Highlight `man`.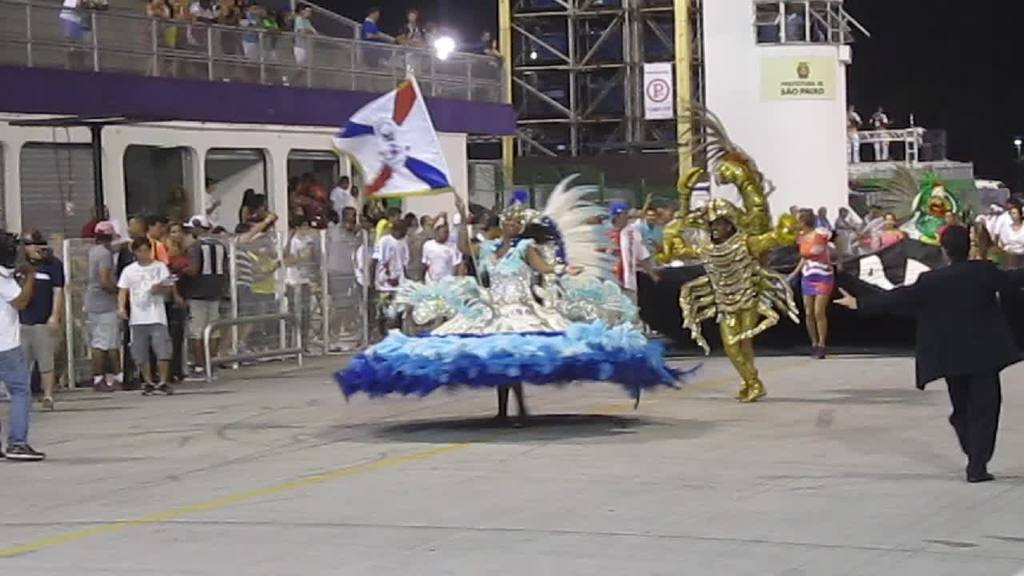
Highlighted region: (359, 4, 384, 95).
